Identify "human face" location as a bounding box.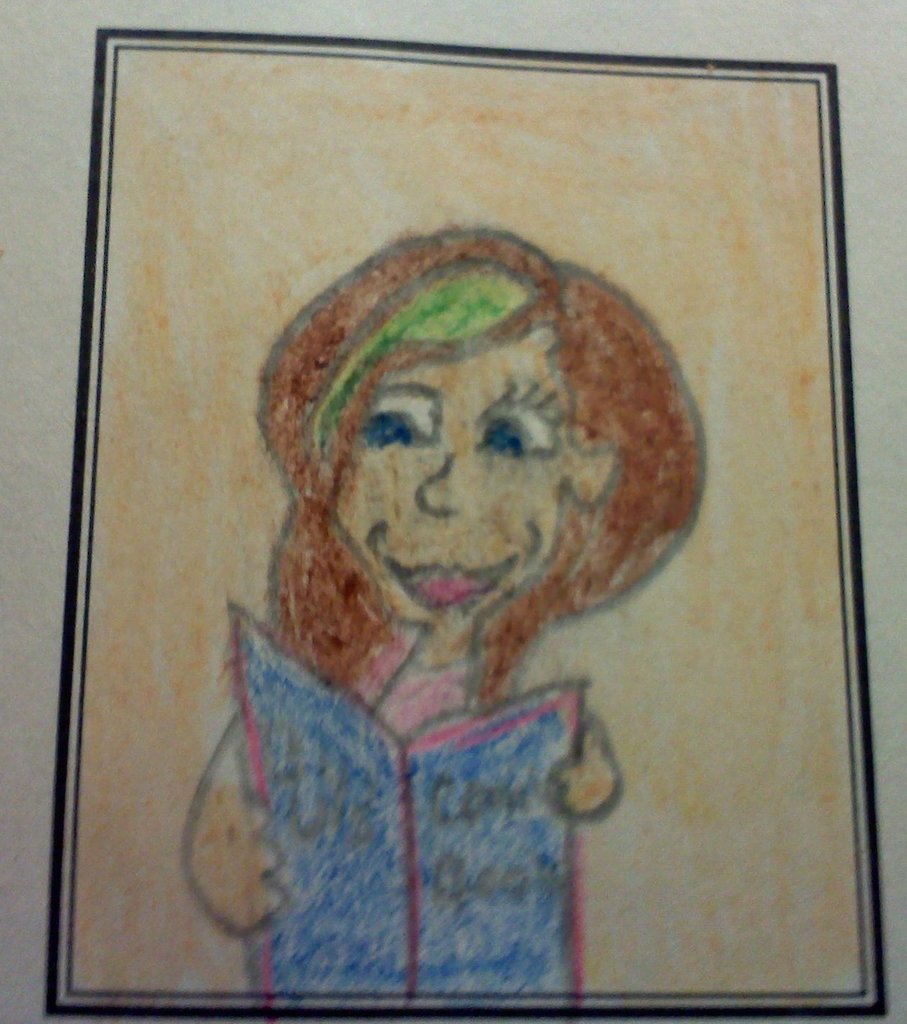
box=[333, 322, 562, 630].
